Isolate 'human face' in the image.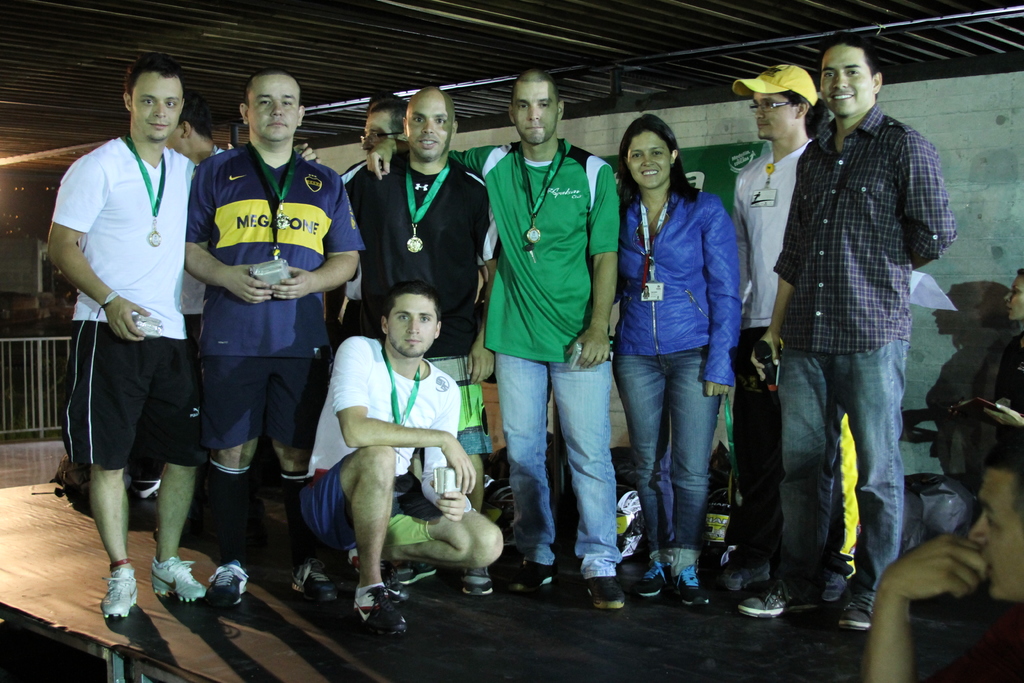
Isolated region: {"left": 817, "top": 42, "right": 871, "bottom": 118}.
